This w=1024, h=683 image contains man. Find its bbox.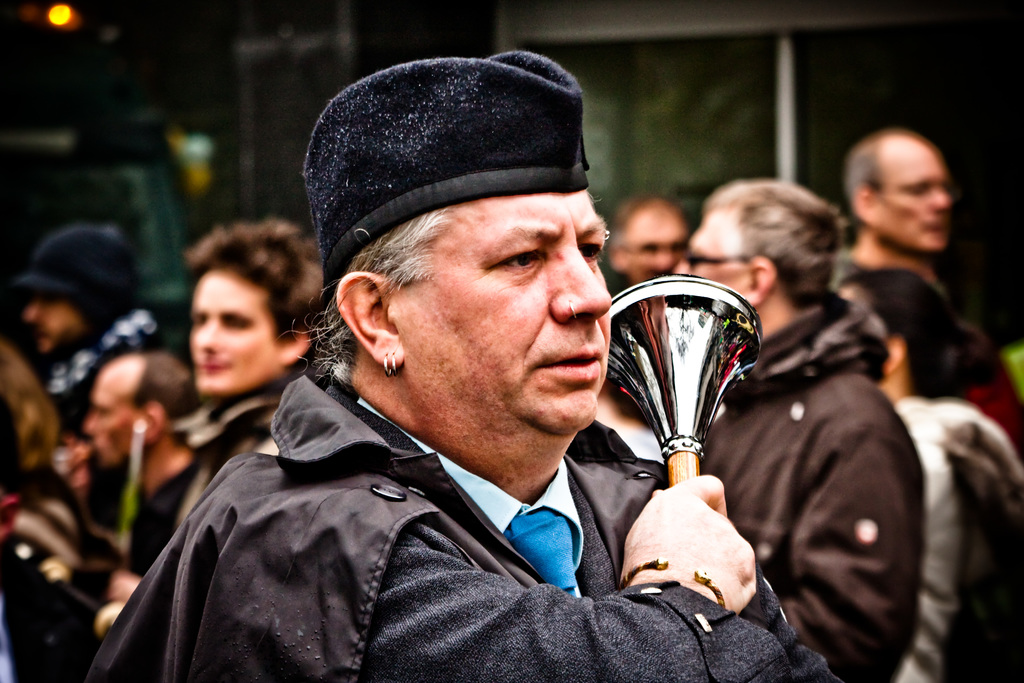
crop(605, 197, 693, 285).
